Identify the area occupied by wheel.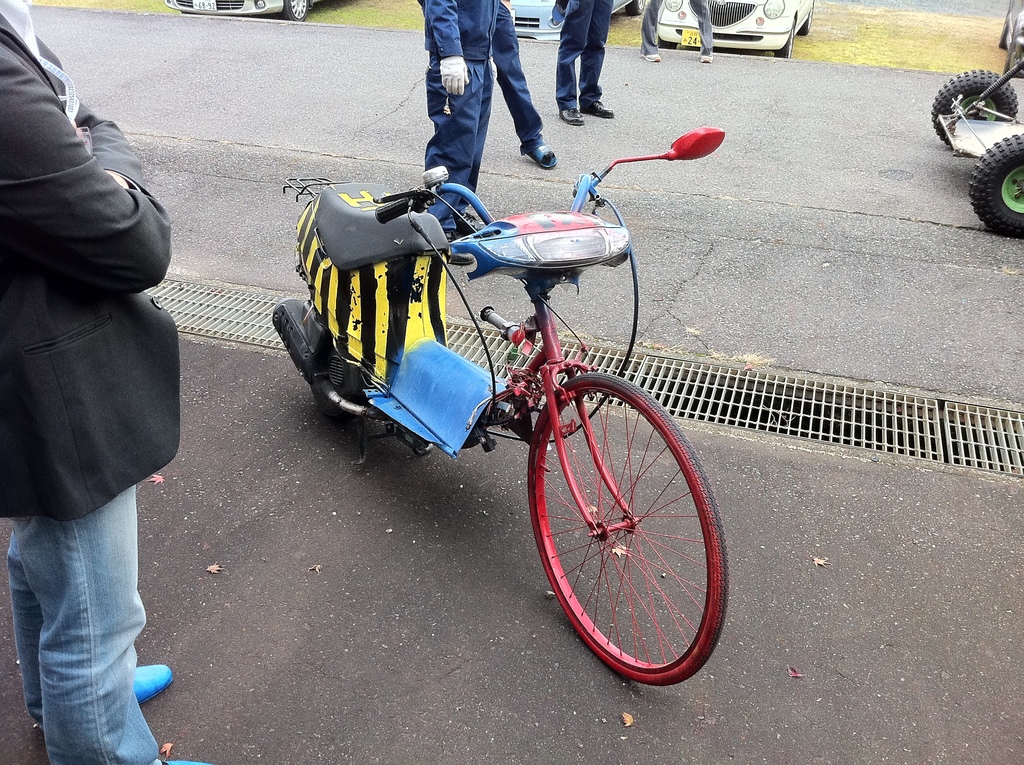
Area: rect(520, 364, 710, 664).
